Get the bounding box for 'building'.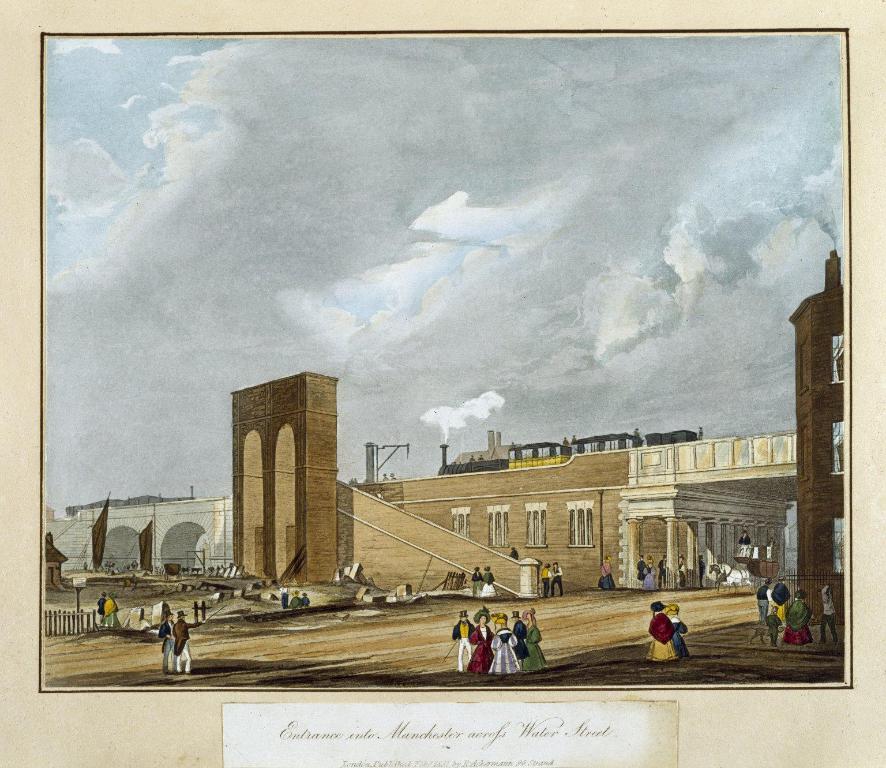
{"x1": 789, "y1": 244, "x2": 843, "y2": 635}.
